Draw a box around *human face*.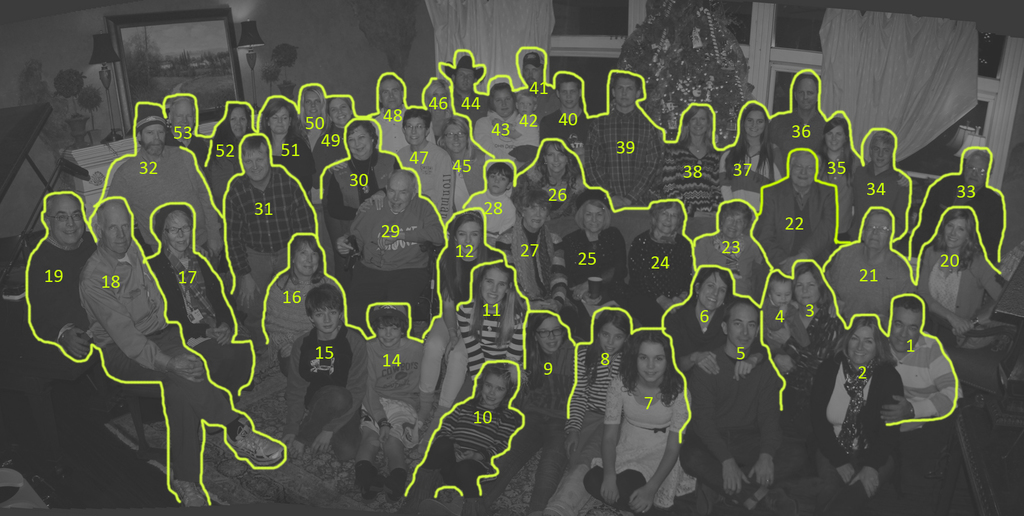
(x1=524, y1=63, x2=541, y2=87).
